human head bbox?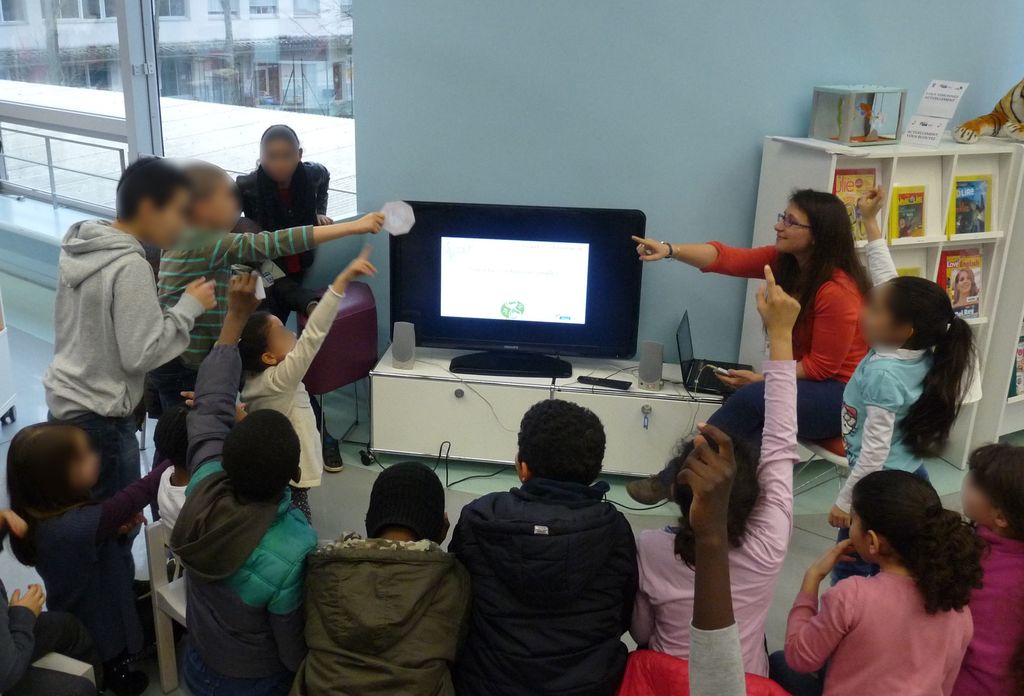
detection(6, 424, 99, 505)
